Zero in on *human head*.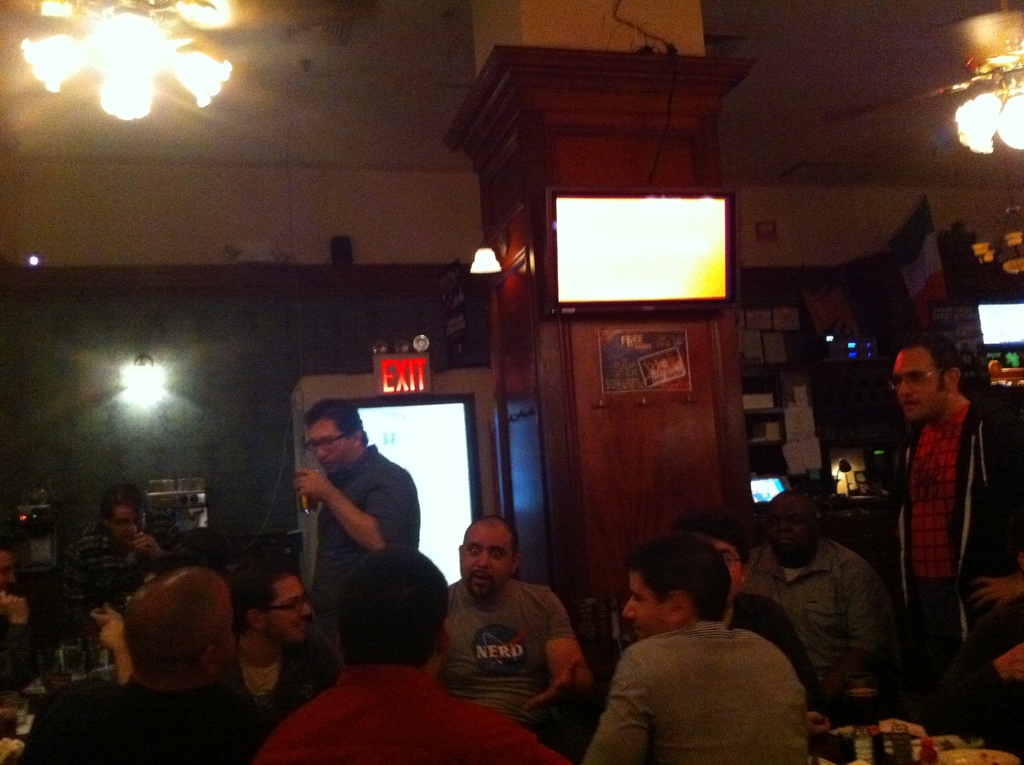
Zeroed in: x1=893 y1=336 x2=964 y2=423.
